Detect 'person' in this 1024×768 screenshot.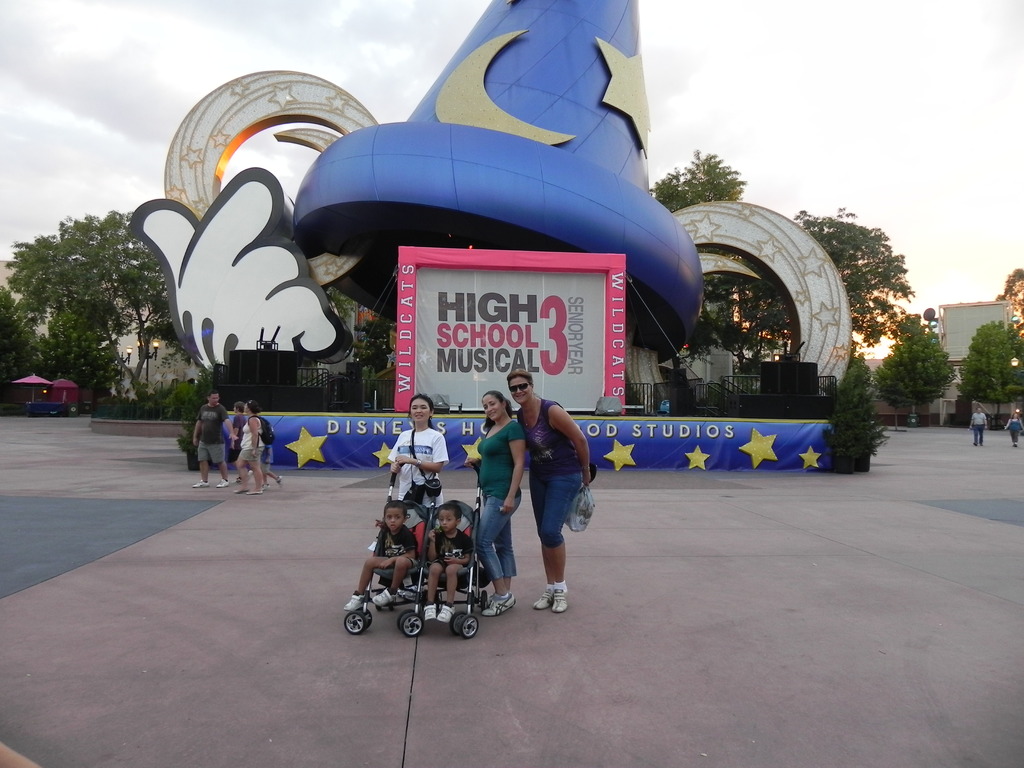
Detection: box(410, 504, 481, 611).
